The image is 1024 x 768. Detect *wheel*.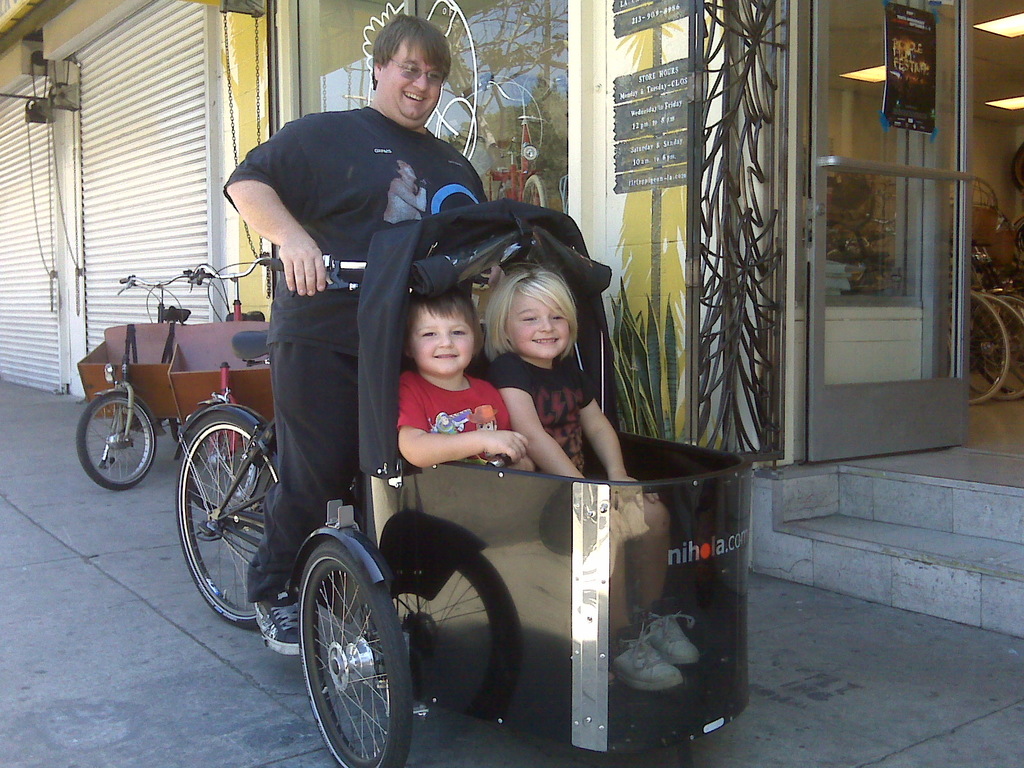
Detection: <region>189, 401, 259, 511</region>.
